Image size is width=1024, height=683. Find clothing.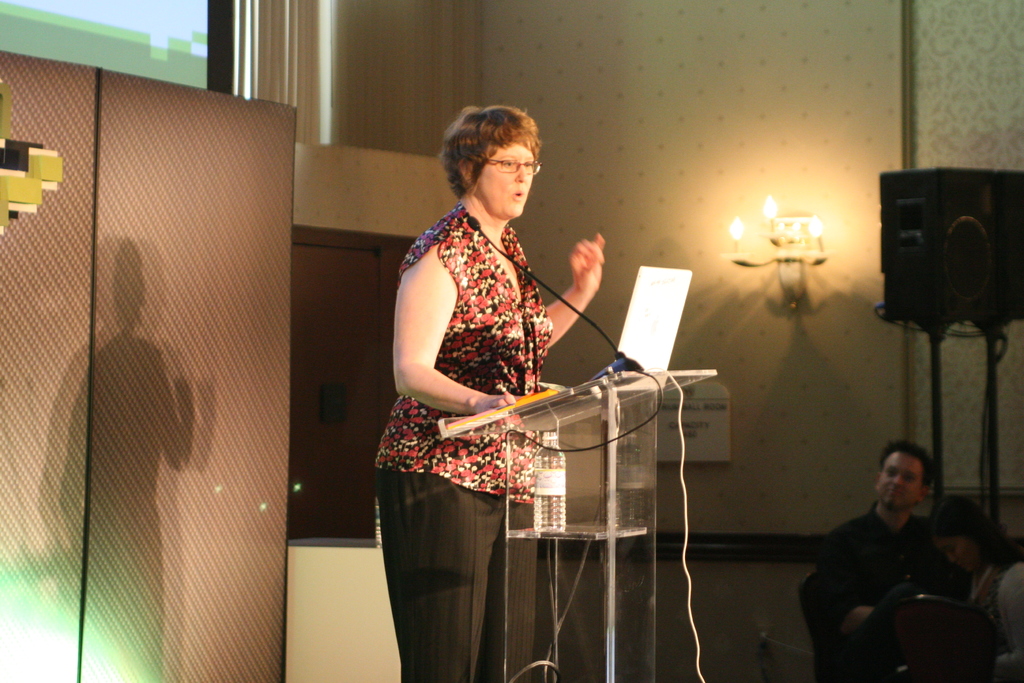
[370, 202, 555, 682].
